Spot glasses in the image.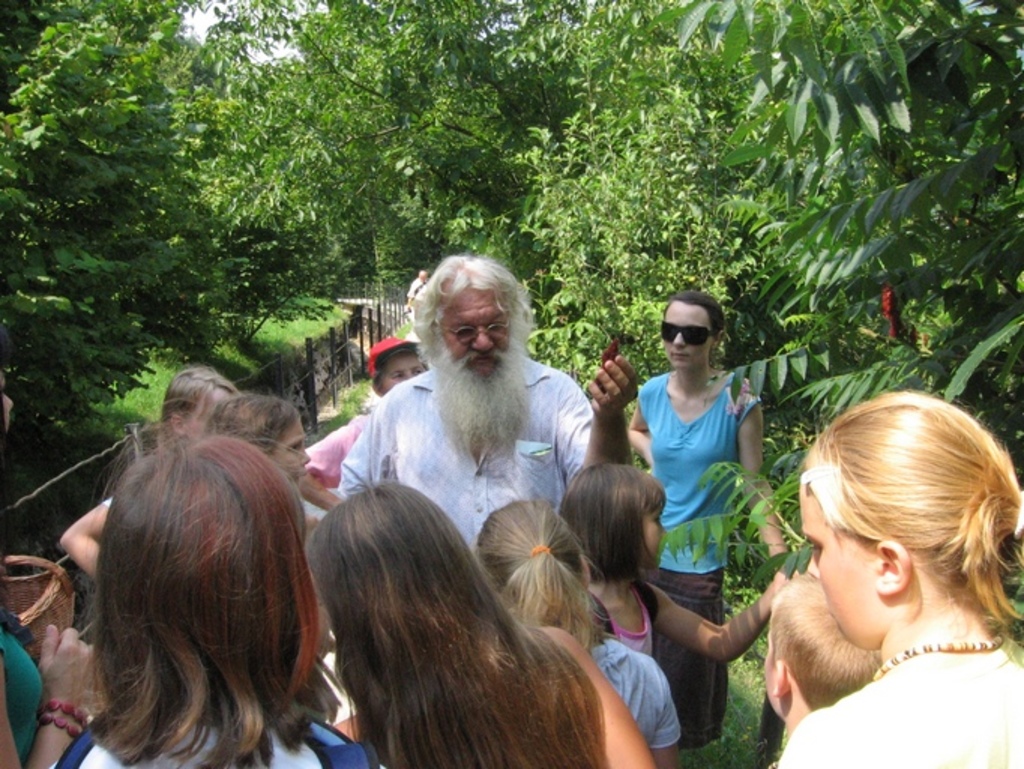
glasses found at (440,323,509,342).
